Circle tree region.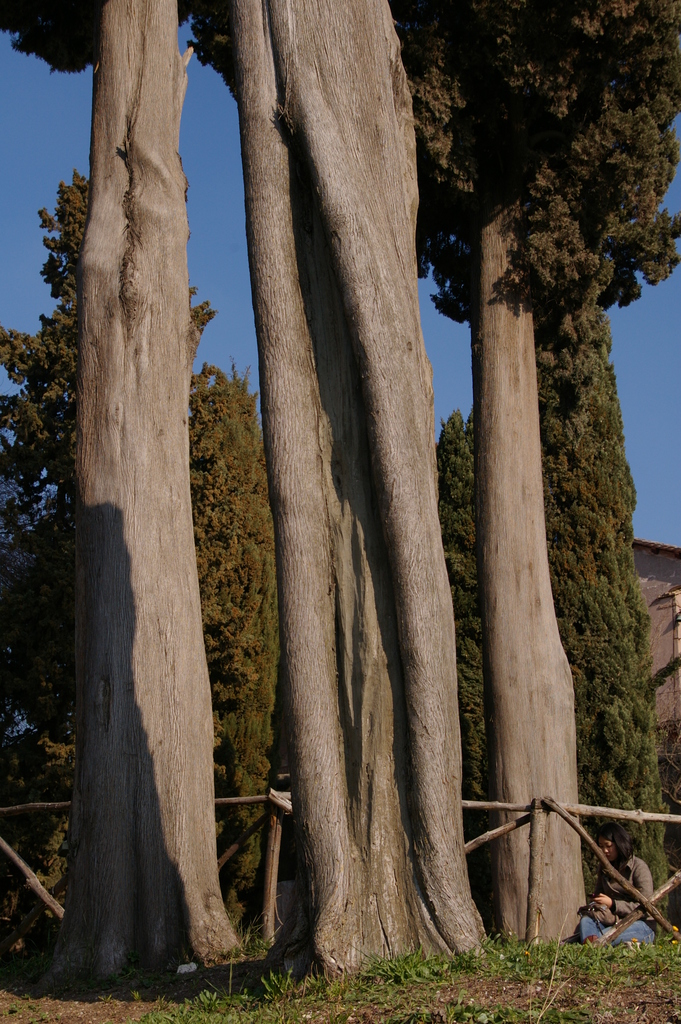
Region: region(529, 300, 673, 917).
